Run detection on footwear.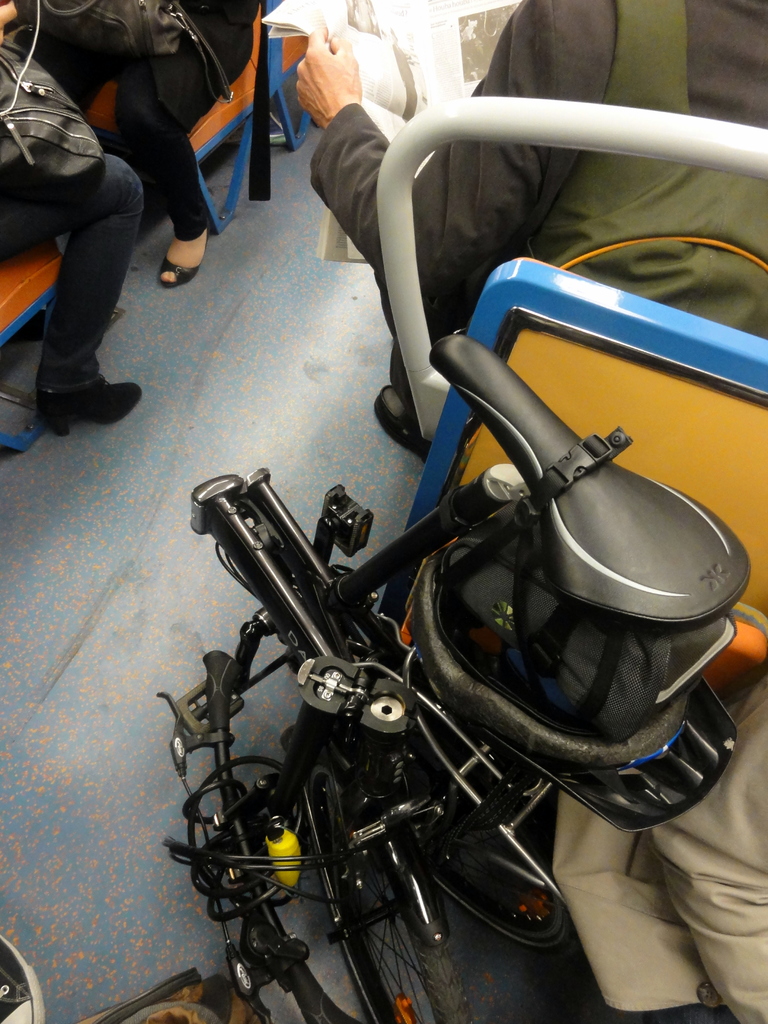
Result: bbox=(156, 232, 213, 295).
